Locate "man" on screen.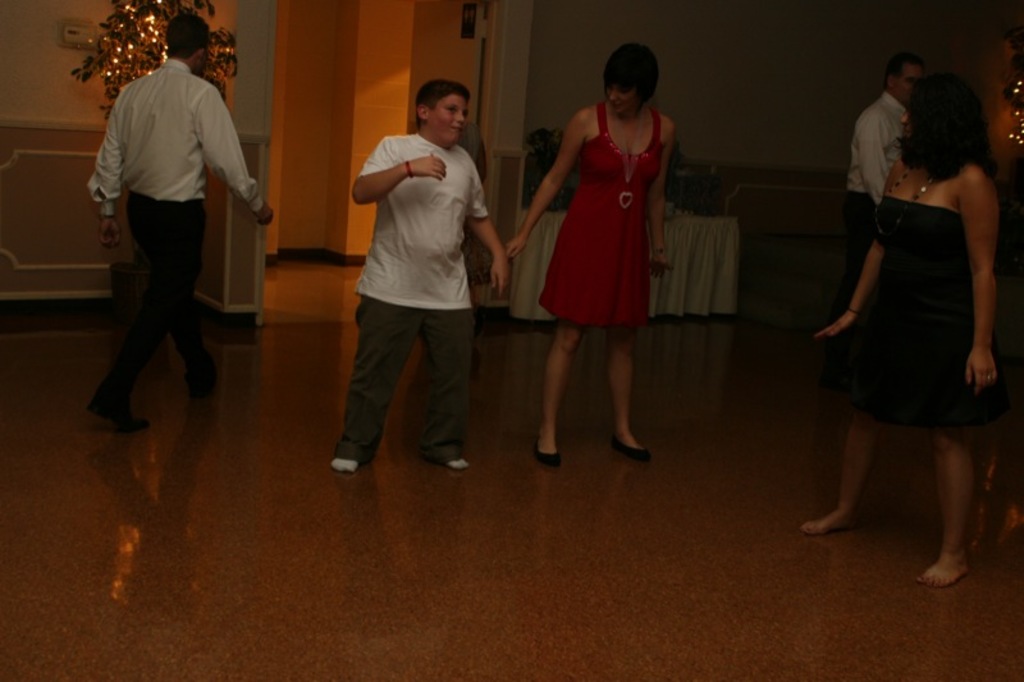
On screen at (76,13,274,441).
